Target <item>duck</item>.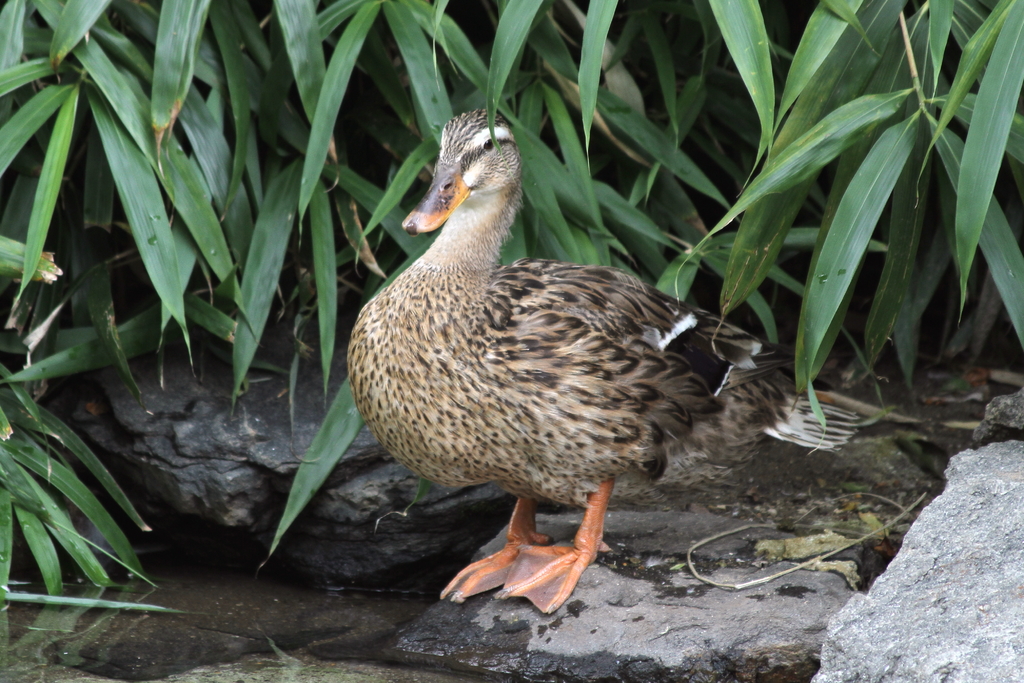
Target region: [380, 210, 813, 637].
